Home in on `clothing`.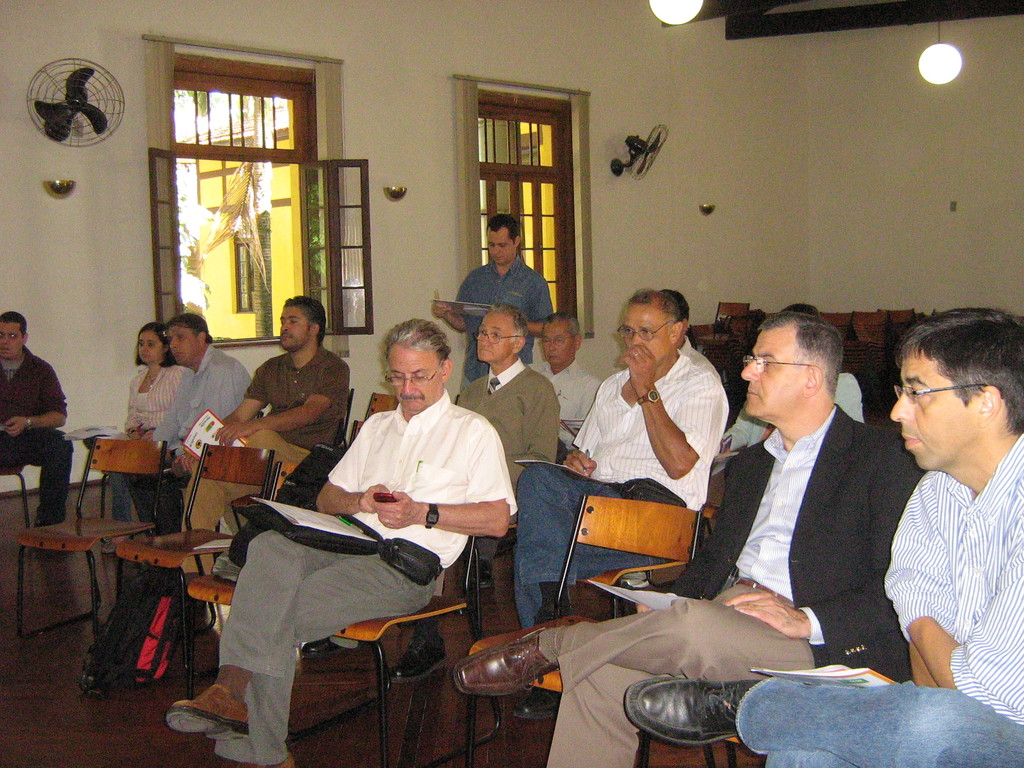
Homed in at select_region(0, 341, 70, 527).
